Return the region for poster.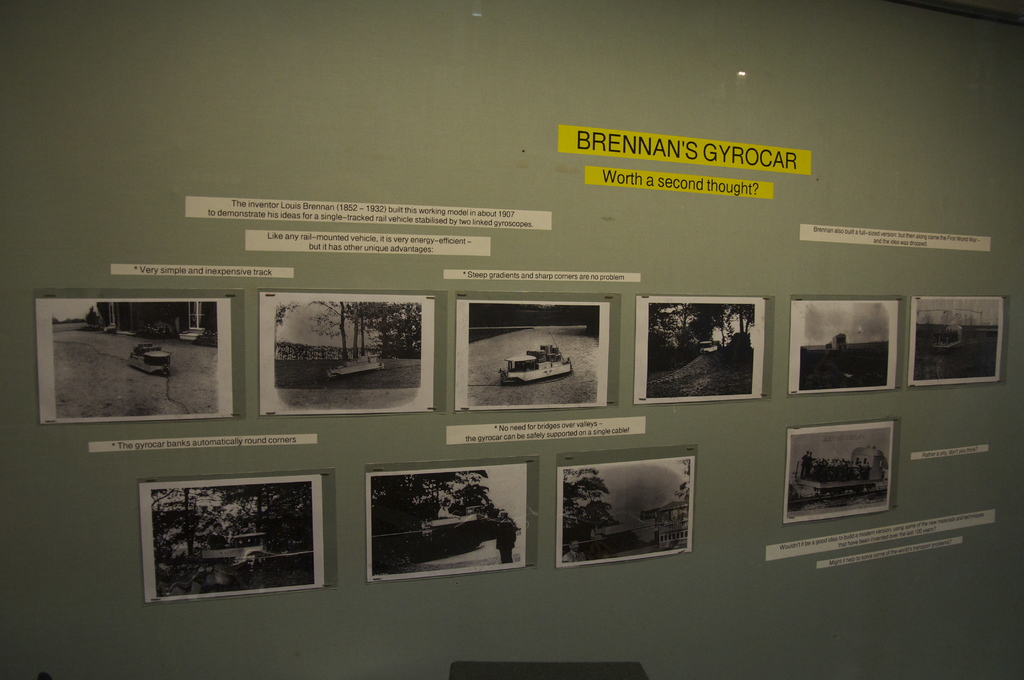
{"x1": 442, "y1": 273, "x2": 640, "y2": 282}.
